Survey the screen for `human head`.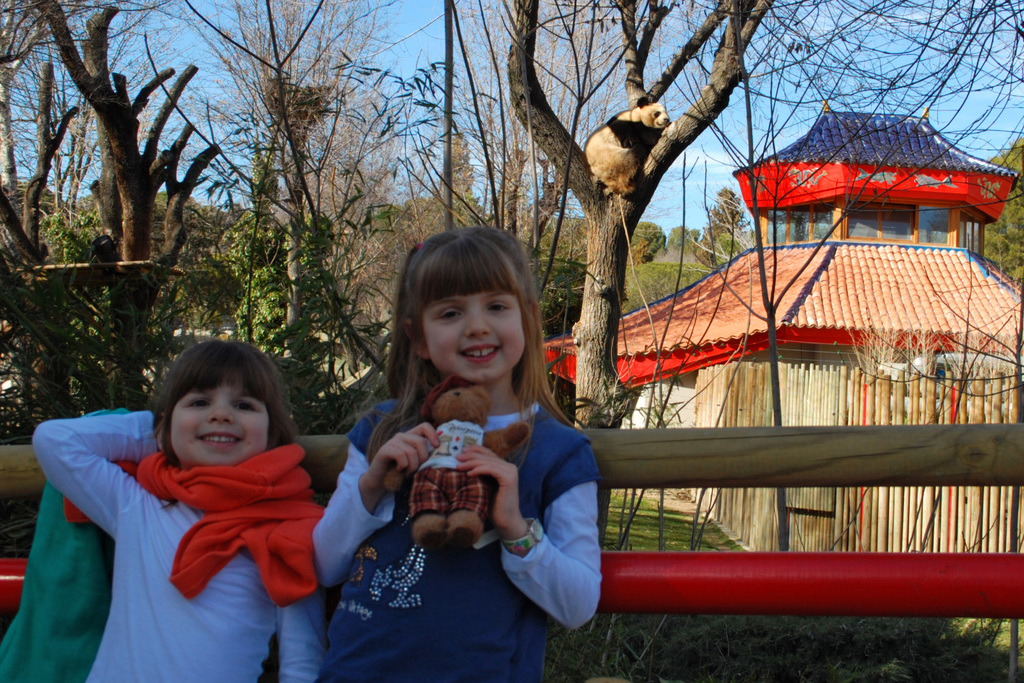
Survey found: detection(394, 226, 543, 383).
